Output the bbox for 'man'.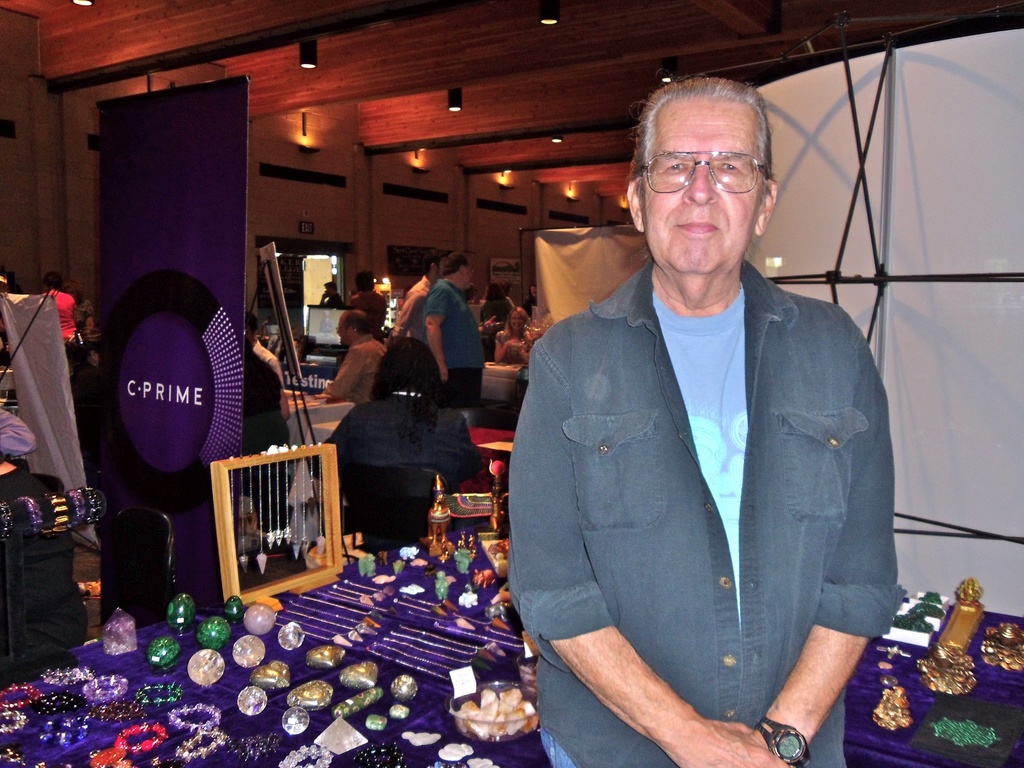
box(419, 254, 484, 408).
